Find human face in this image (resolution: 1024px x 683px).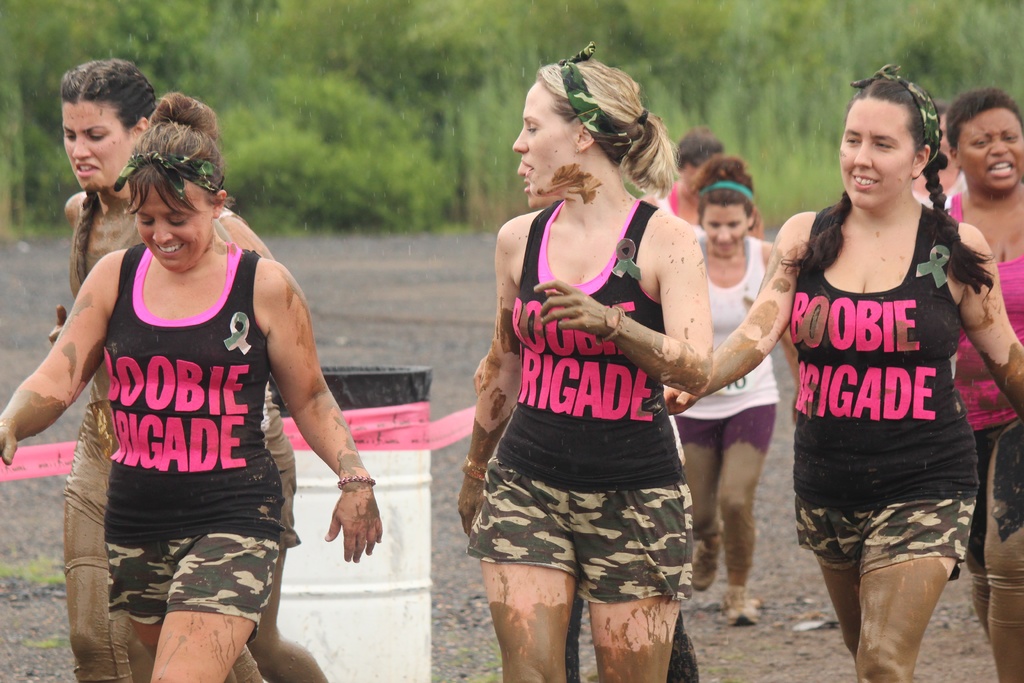
(513,77,582,201).
